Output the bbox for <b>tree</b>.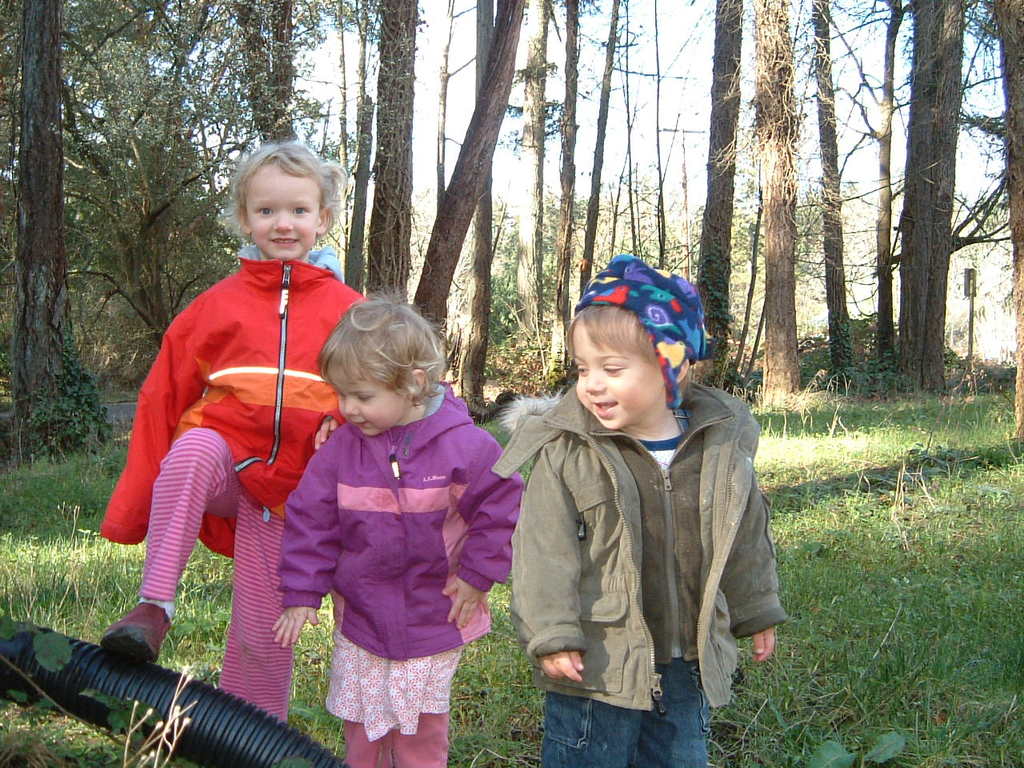
744/0/812/408.
